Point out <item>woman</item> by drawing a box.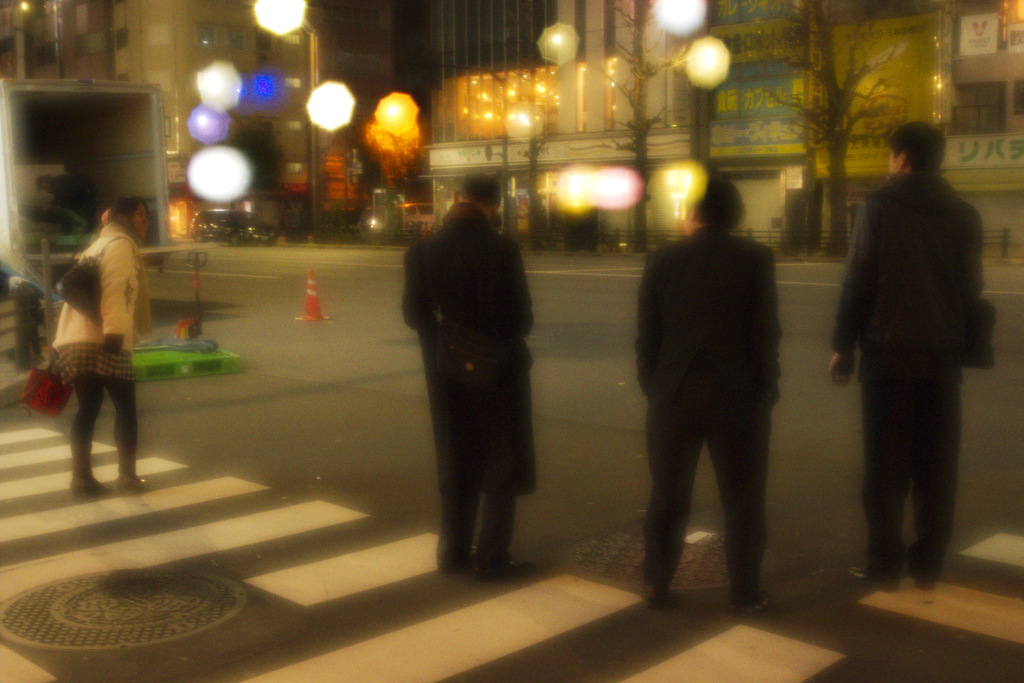
box(35, 160, 166, 513).
